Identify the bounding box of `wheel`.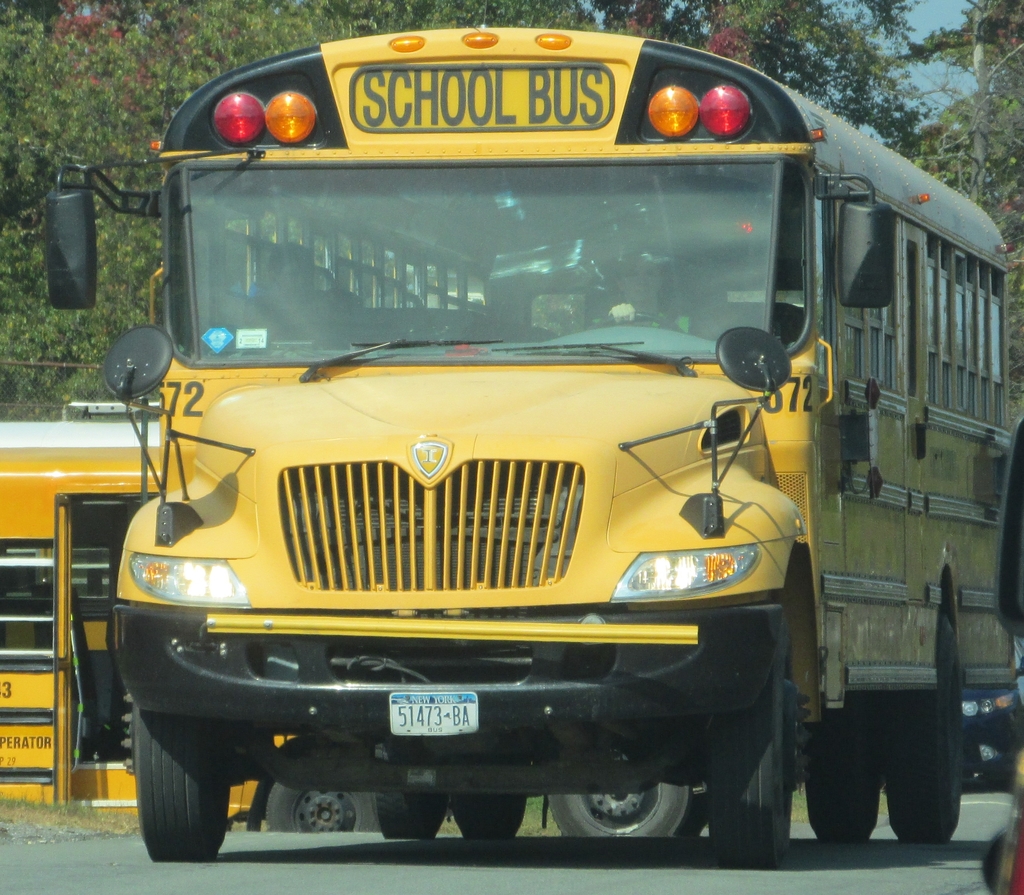
803/686/877/841.
